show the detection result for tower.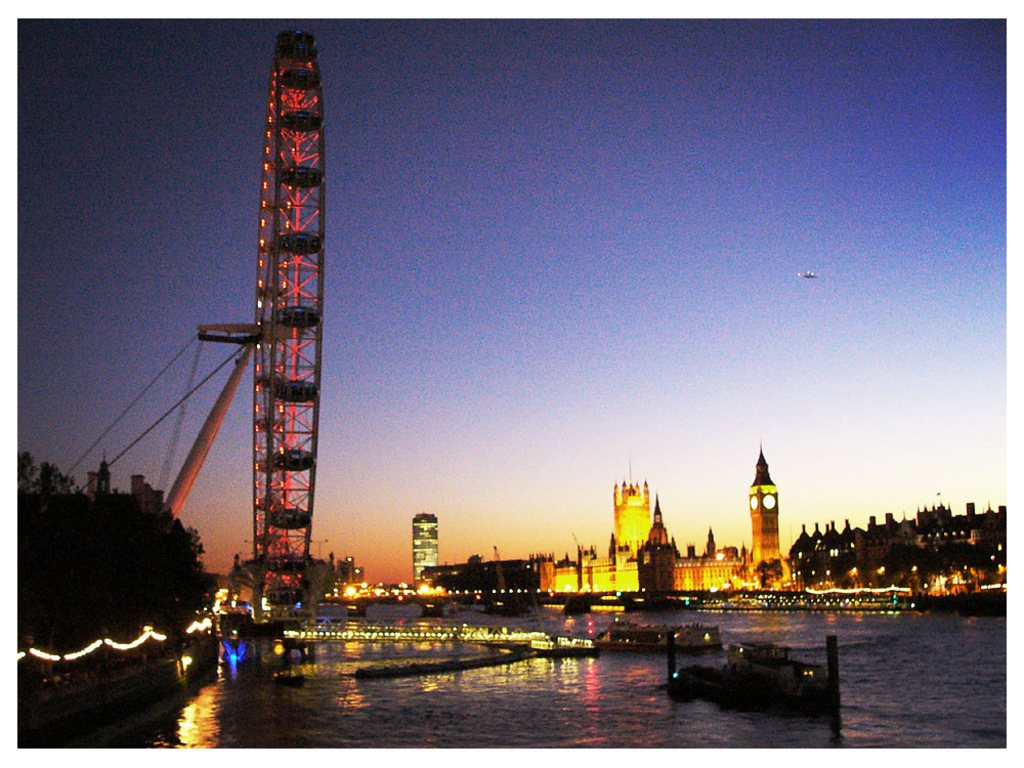
x1=415, y1=511, x2=442, y2=590.
